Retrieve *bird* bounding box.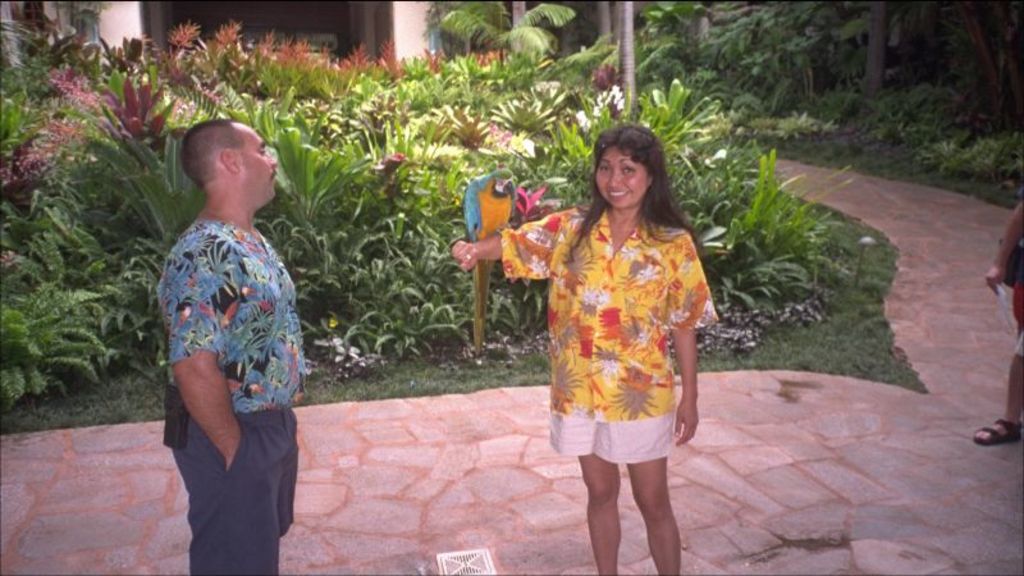
Bounding box: Rect(460, 160, 518, 355).
